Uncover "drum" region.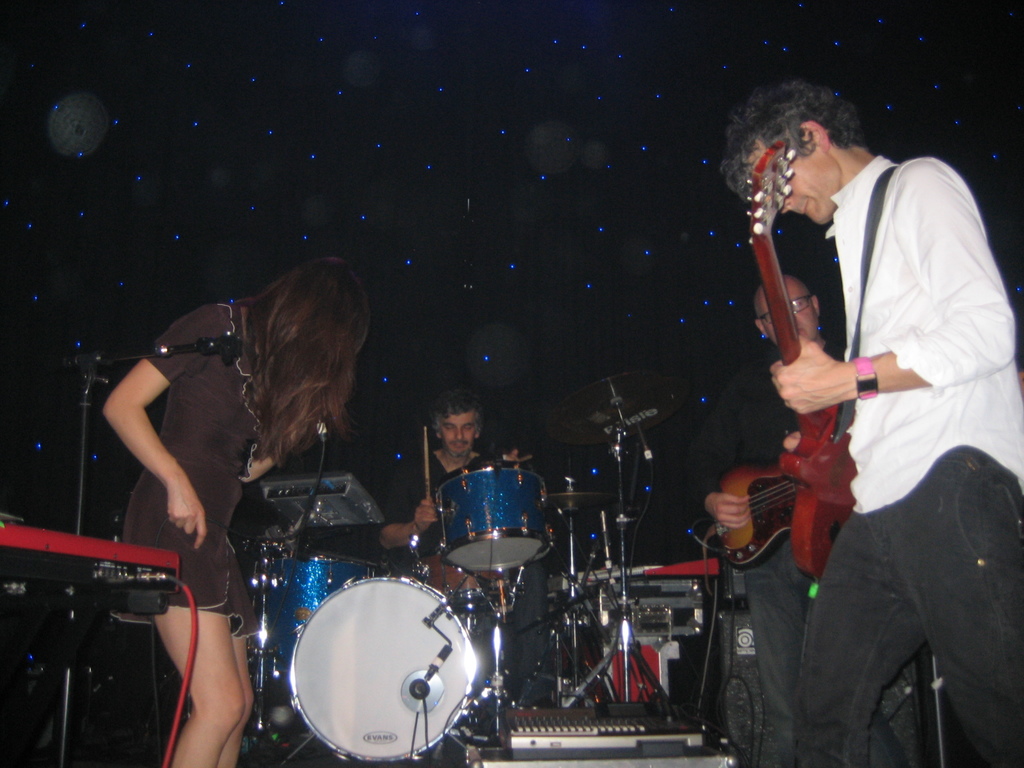
Uncovered: bbox(257, 549, 385, 675).
